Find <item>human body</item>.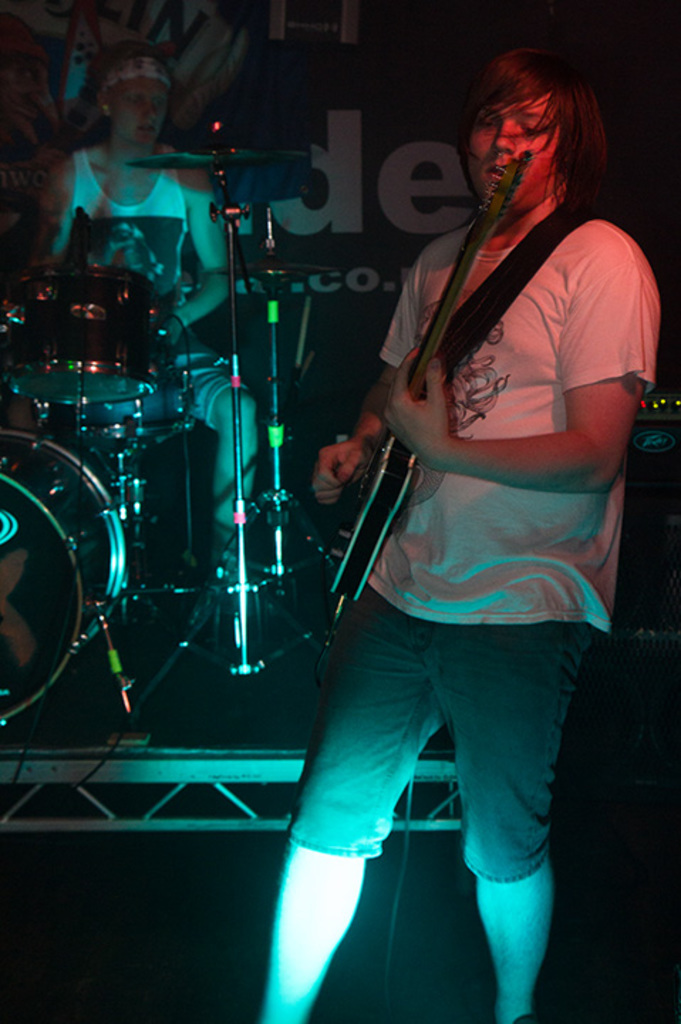
x1=3 y1=43 x2=272 y2=641.
